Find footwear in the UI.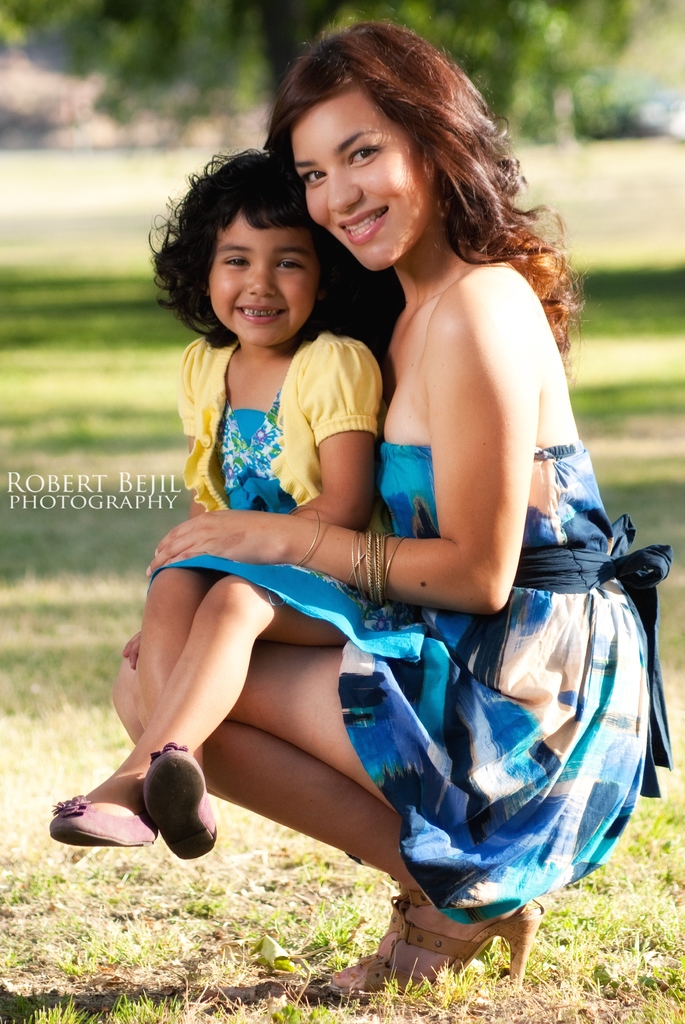
UI element at (x1=38, y1=801, x2=154, y2=843).
